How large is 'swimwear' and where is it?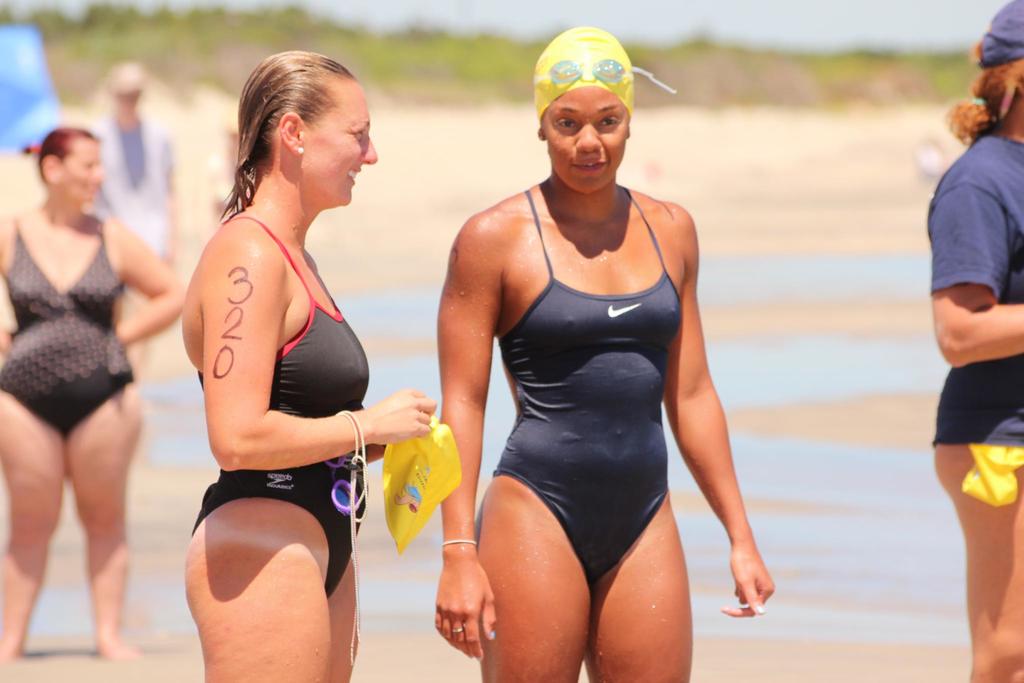
Bounding box: BBox(492, 189, 683, 579).
